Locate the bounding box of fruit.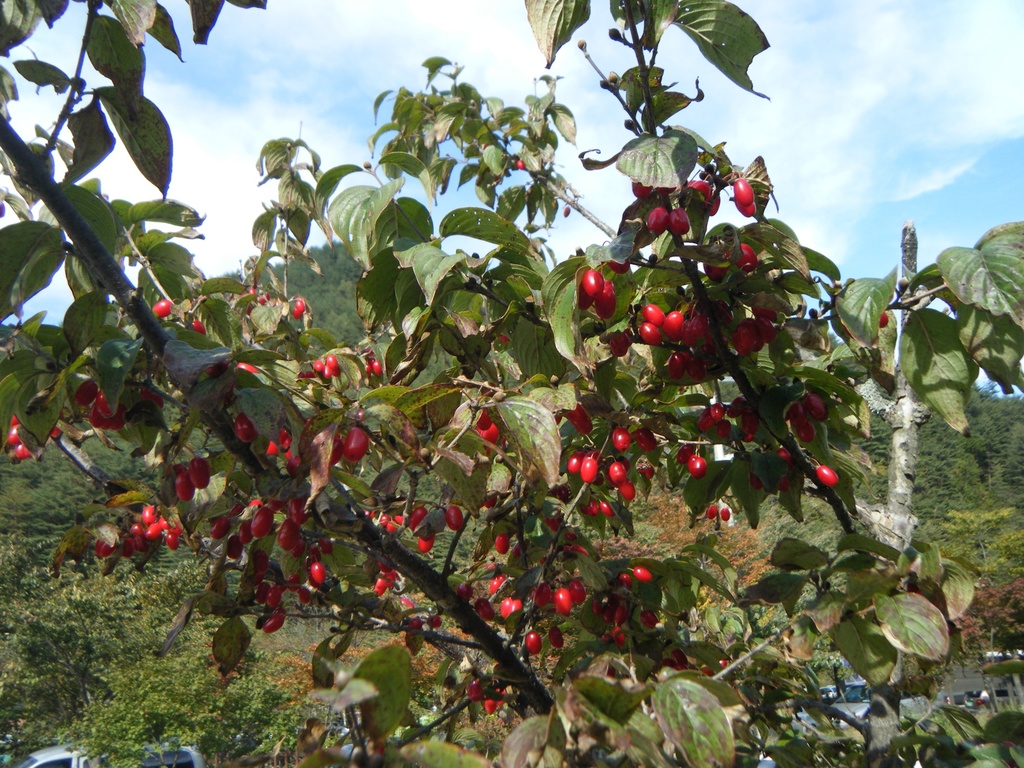
Bounding box: (x1=296, y1=297, x2=307, y2=314).
